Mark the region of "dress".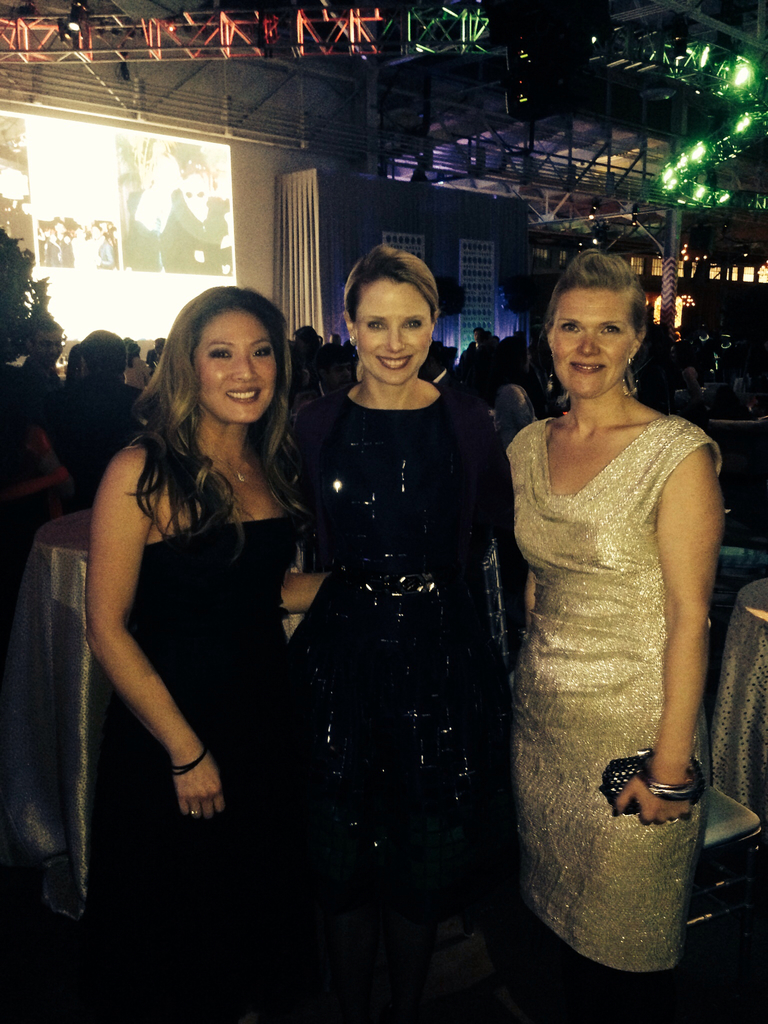
Region: <region>276, 385, 513, 950</region>.
